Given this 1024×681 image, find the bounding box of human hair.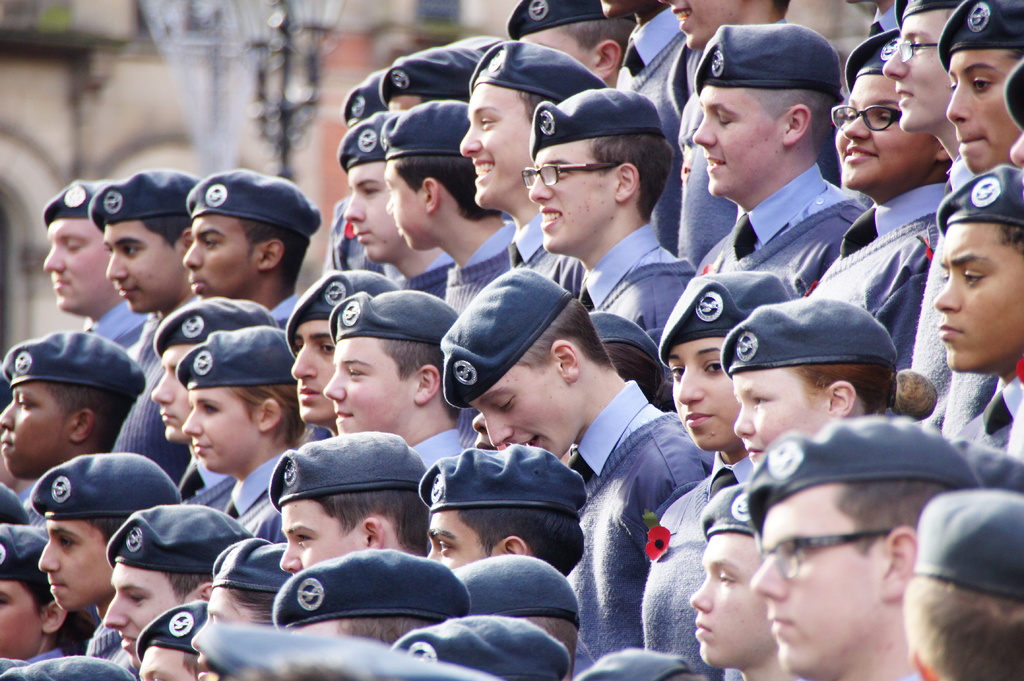
[772, 0, 794, 17].
